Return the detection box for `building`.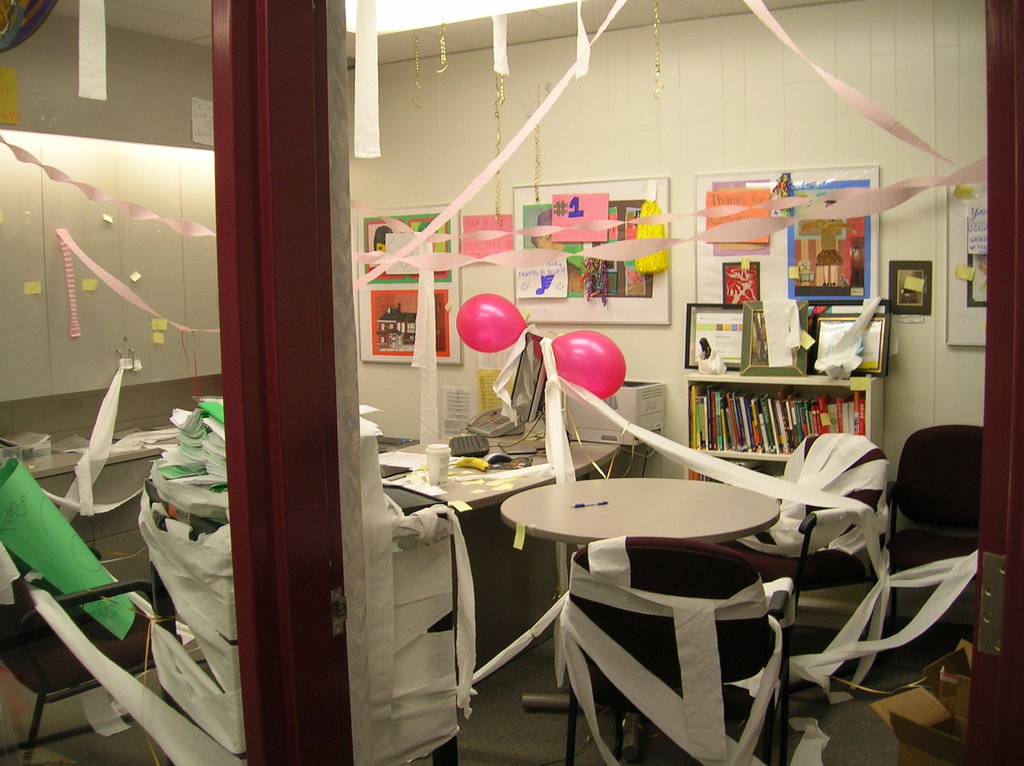
0, 0, 1018, 762.
